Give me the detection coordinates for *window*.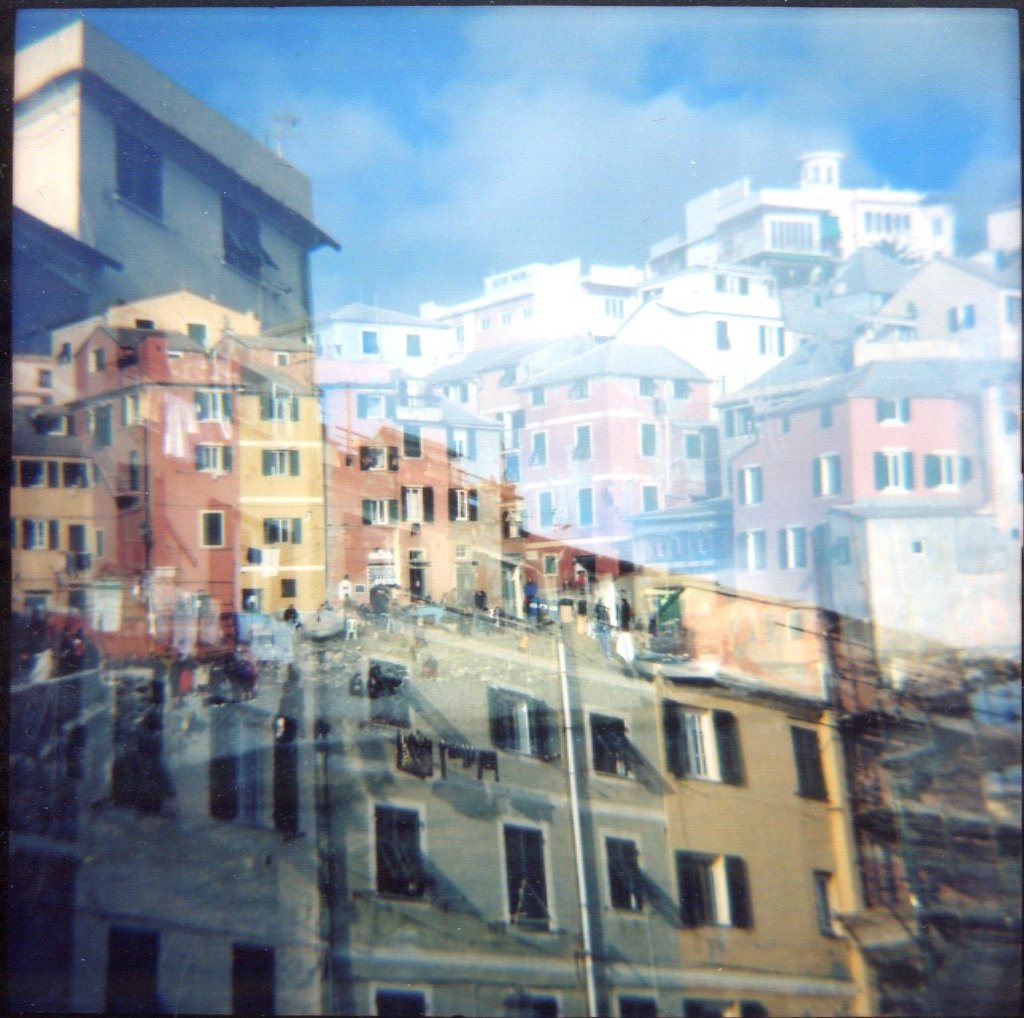
405:332:421:356.
